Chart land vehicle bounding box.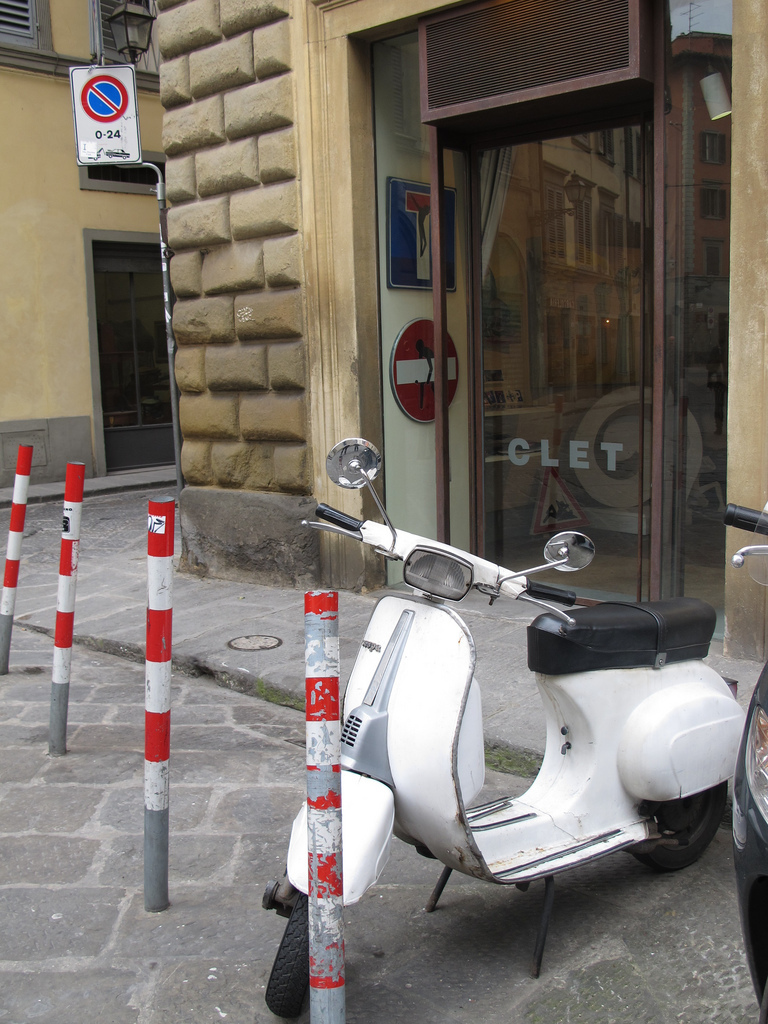
Charted: detection(258, 427, 752, 1023).
